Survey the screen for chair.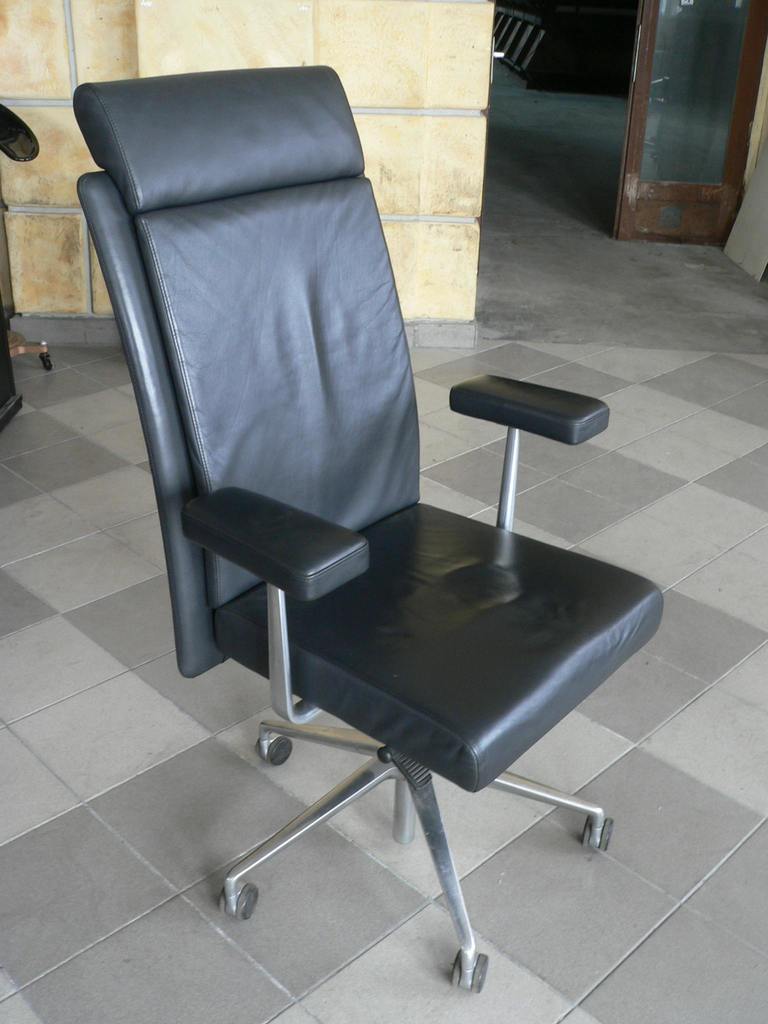
Survey found: box(79, 77, 669, 993).
